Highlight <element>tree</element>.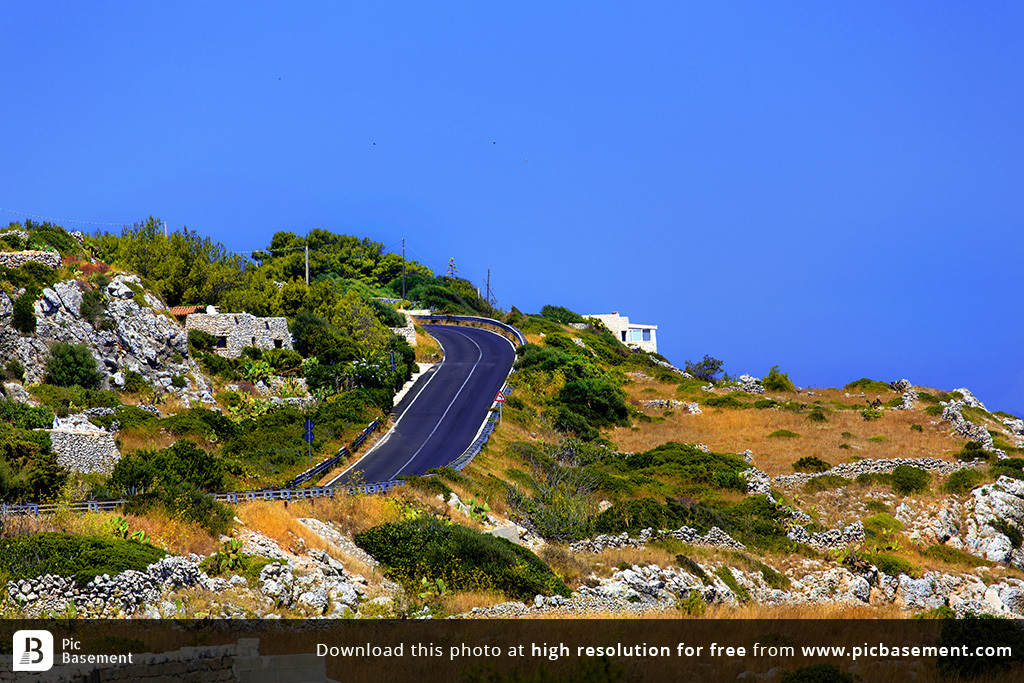
Highlighted region: box(72, 214, 255, 315).
